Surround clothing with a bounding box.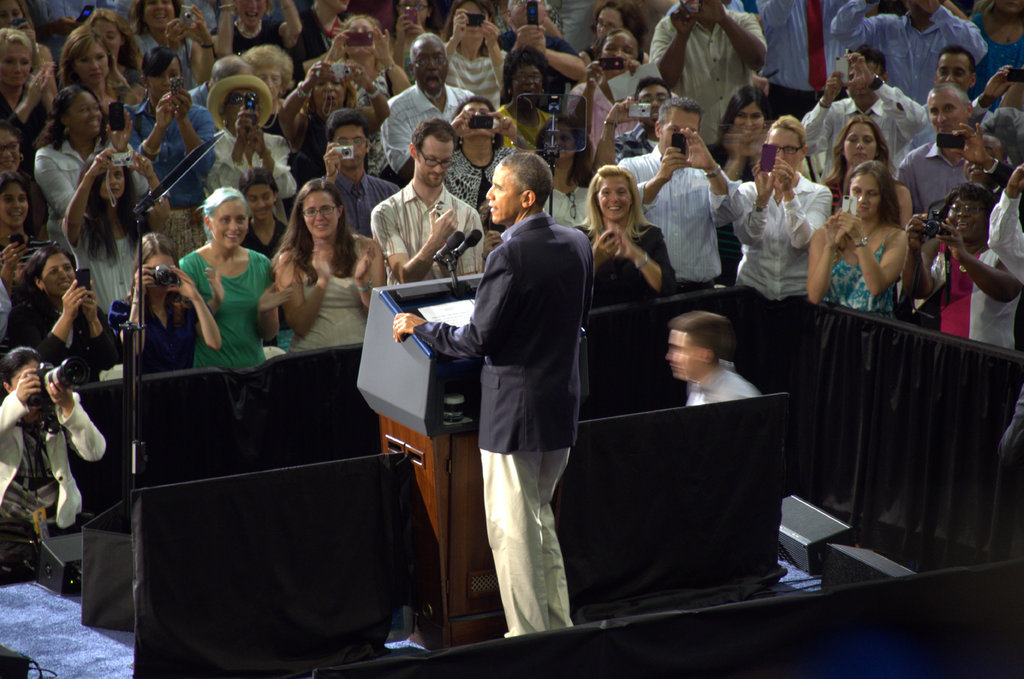
bbox=(1, 388, 107, 542).
